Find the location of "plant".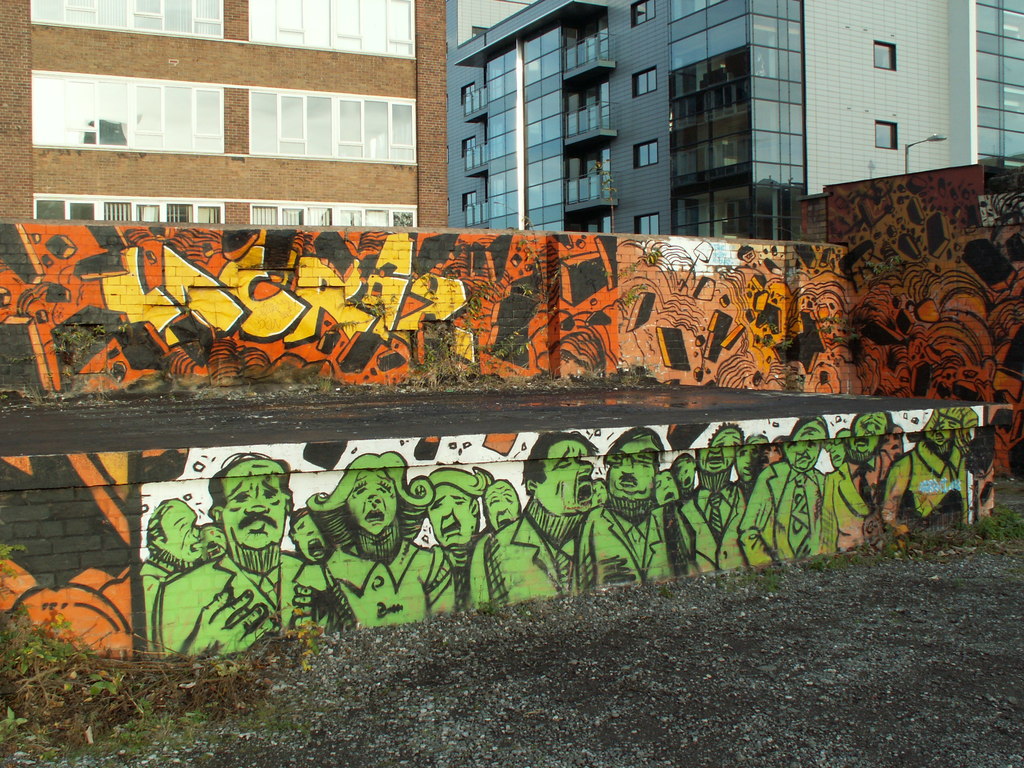
Location: Rect(747, 564, 785, 590).
